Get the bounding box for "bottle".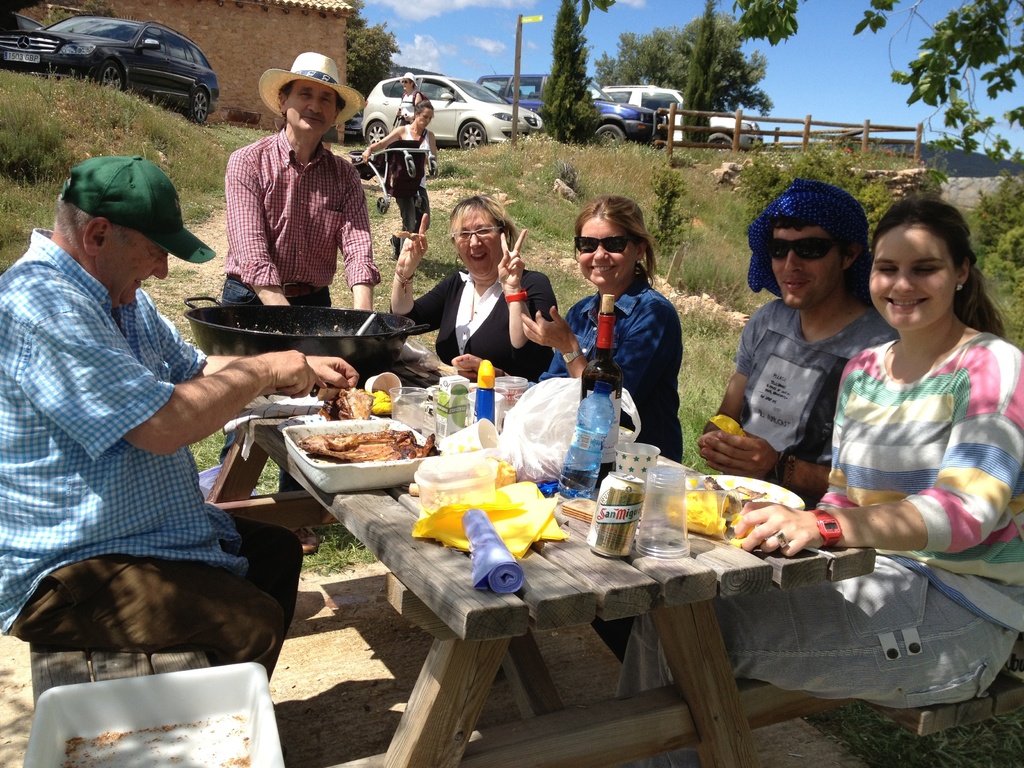
locate(553, 376, 614, 497).
